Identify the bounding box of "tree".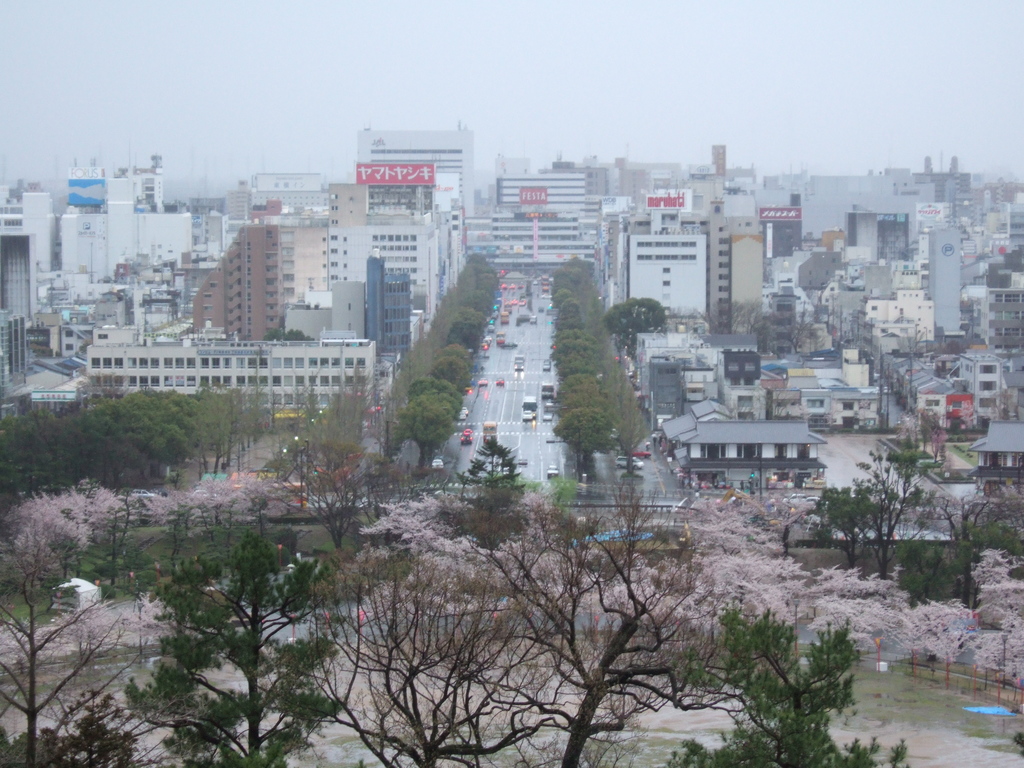
116:499:345:767.
